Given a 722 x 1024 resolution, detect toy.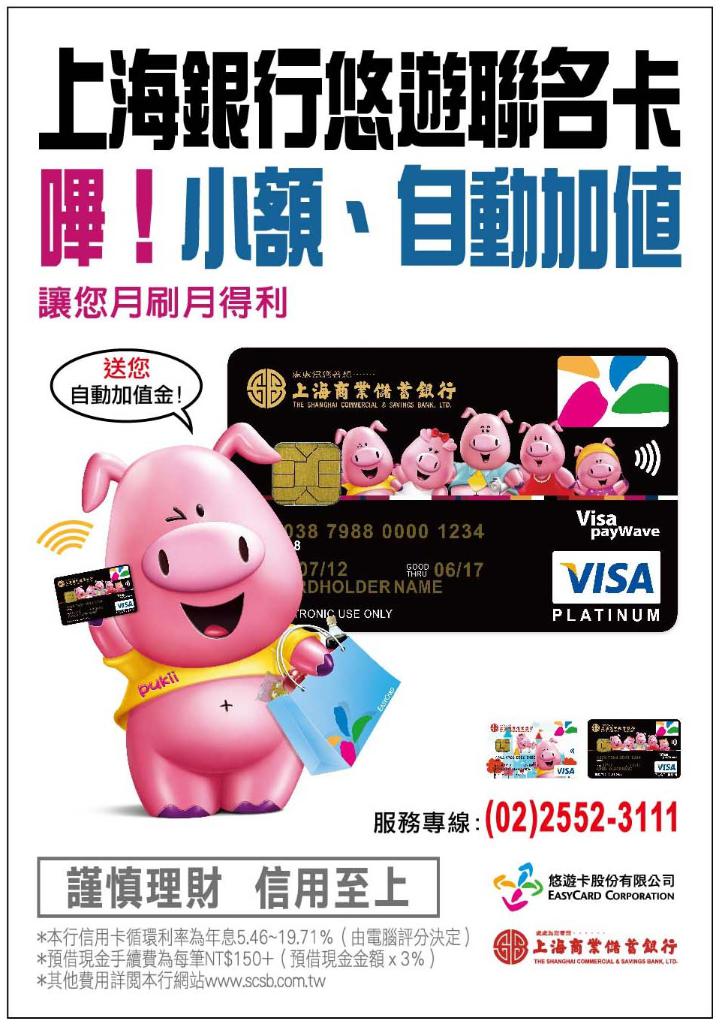
328/424/402/495.
